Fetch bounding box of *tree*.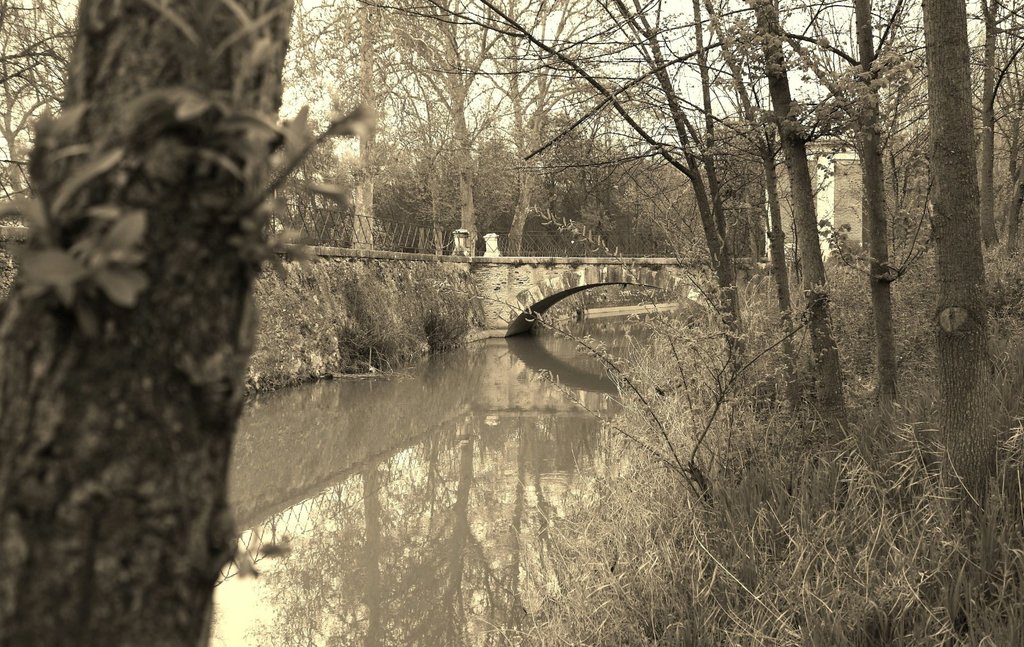
Bbox: select_region(404, 0, 671, 255).
